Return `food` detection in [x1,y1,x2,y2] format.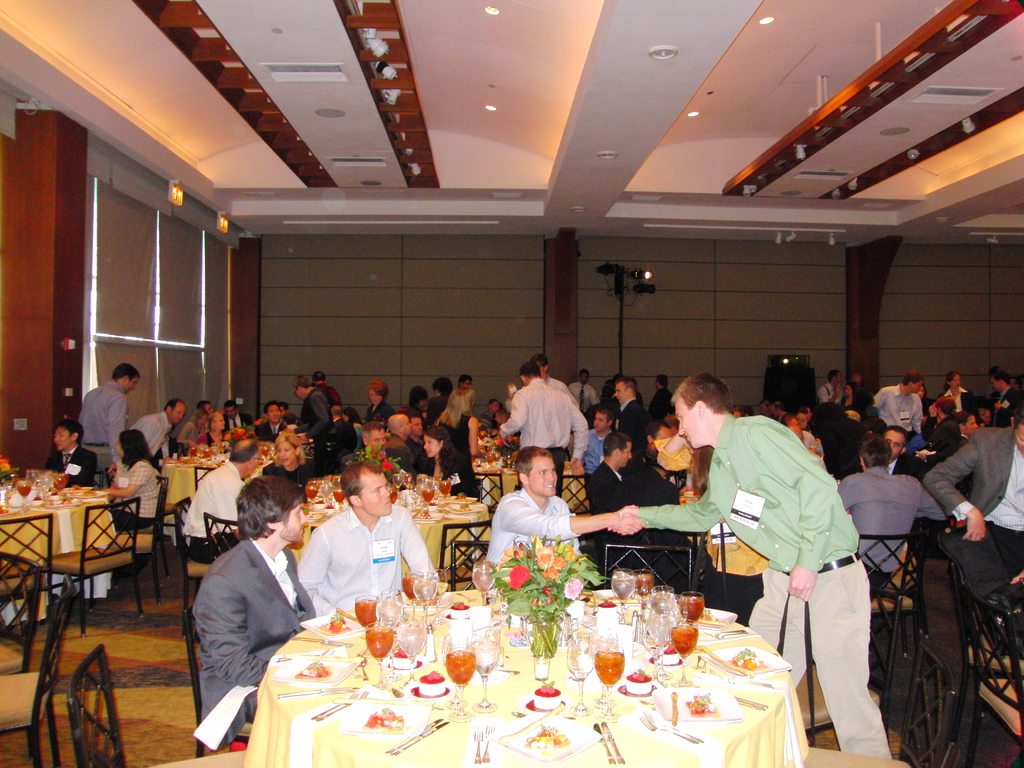
[47,494,70,508].
